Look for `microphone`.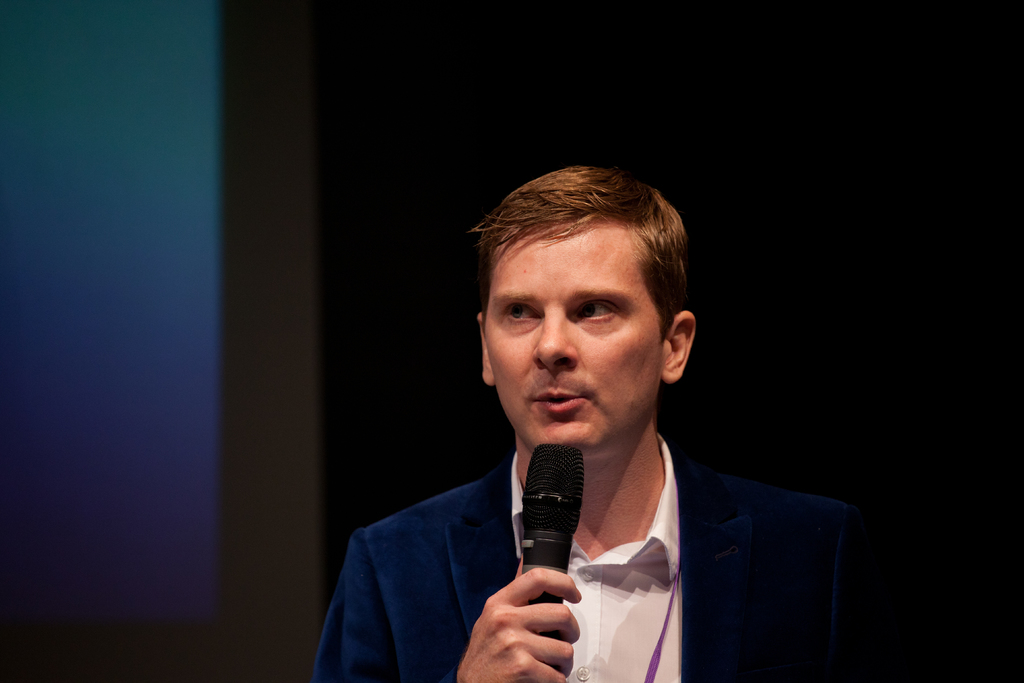
Found: bbox=[522, 468, 593, 594].
